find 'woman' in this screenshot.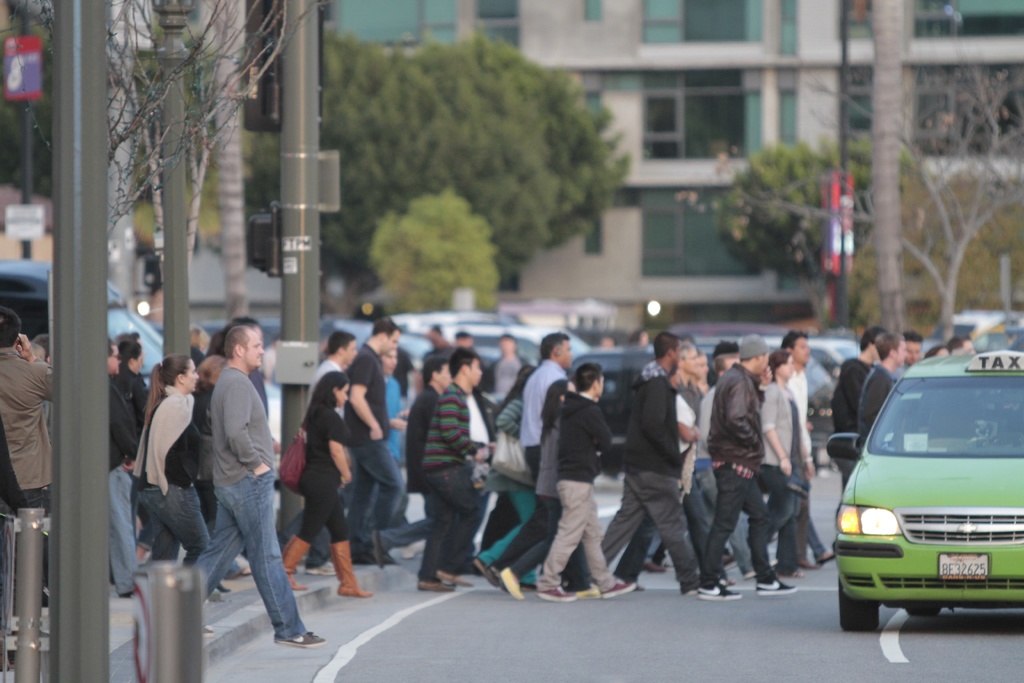
The bounding box for 'woman' is <region>483, 378, 582, 593</region>.
